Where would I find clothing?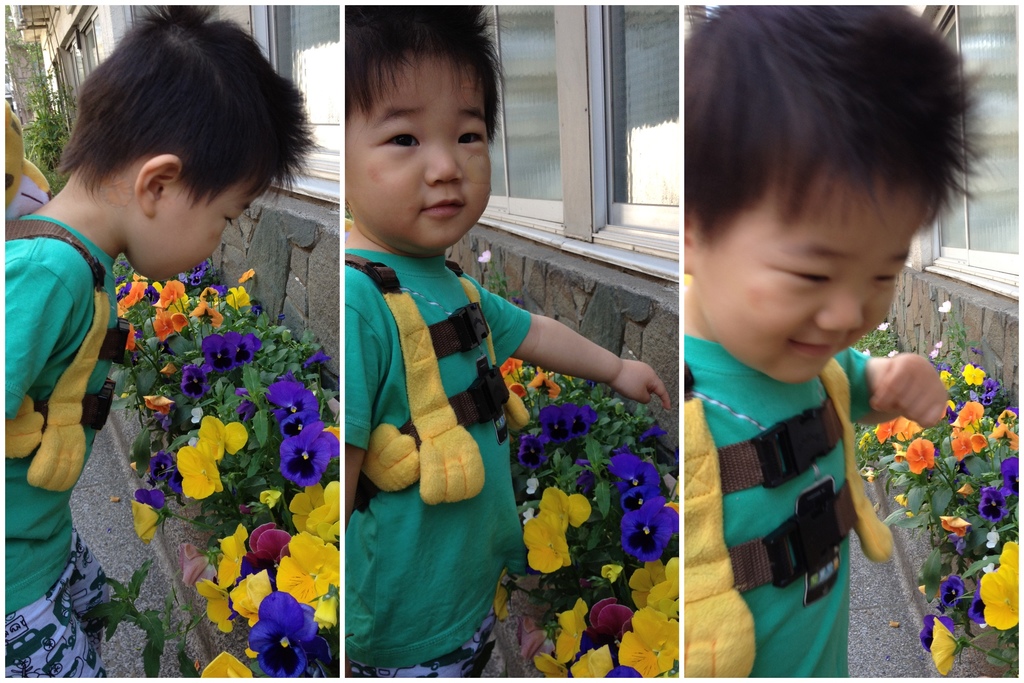
At pyautogui.locateOnScreen(326, 206, 557, 654).
